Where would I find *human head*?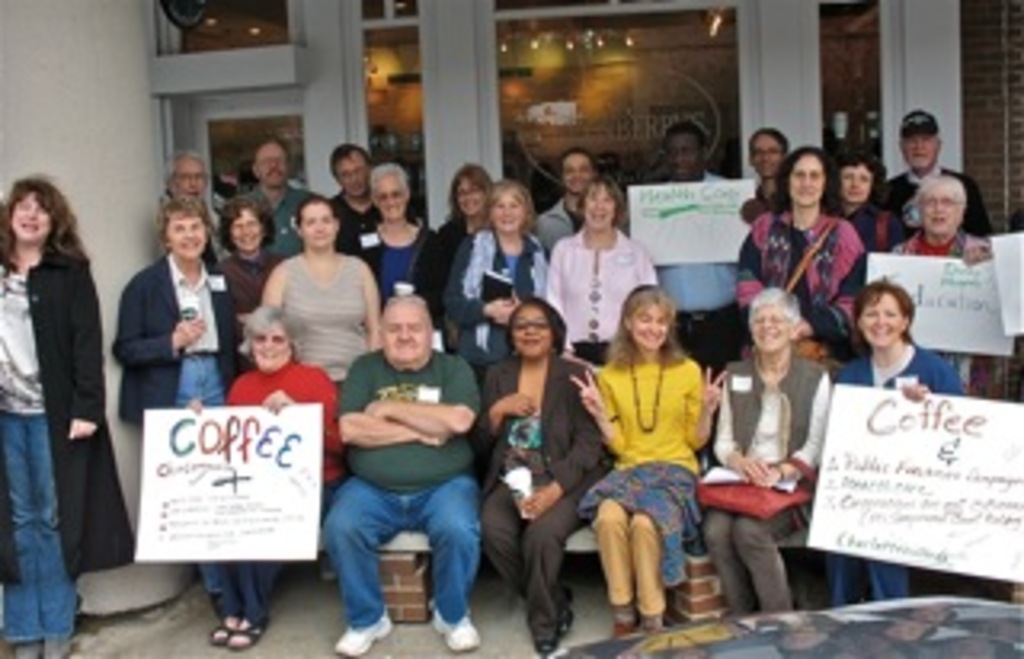
At bbox=[378, 166, 426, 224].
